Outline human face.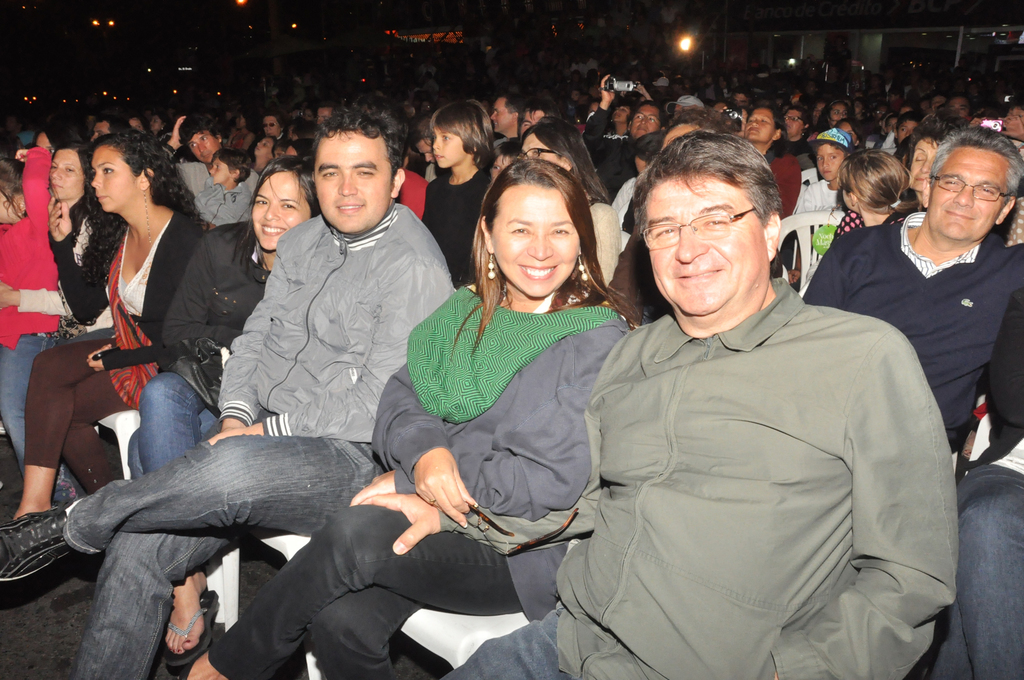
Outline: <bbox>519, 114, 541, 134</bbox>.
